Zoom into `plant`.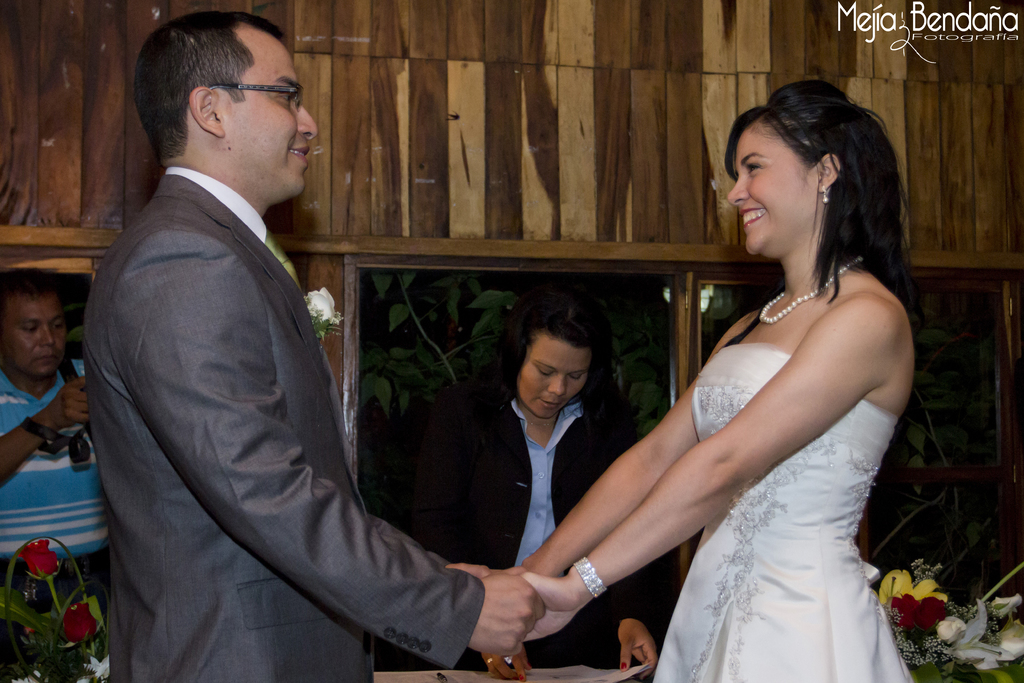
Zoom target: x1=892 y1=488 x2=1023 y2=682.
